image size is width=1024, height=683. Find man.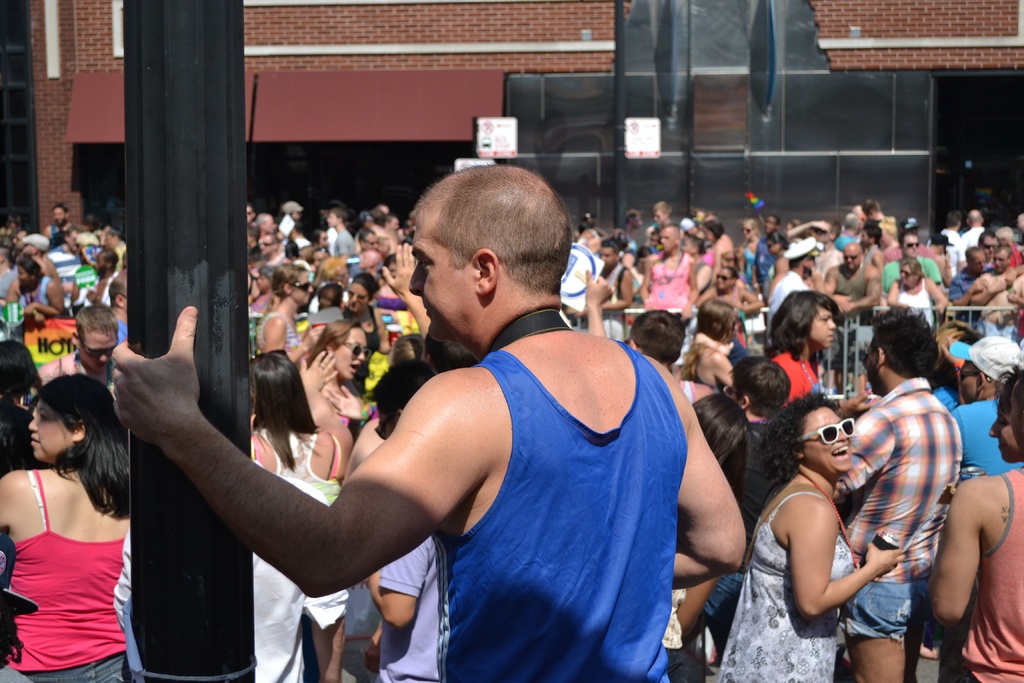
bbox=(105, 267, 129, 341).
